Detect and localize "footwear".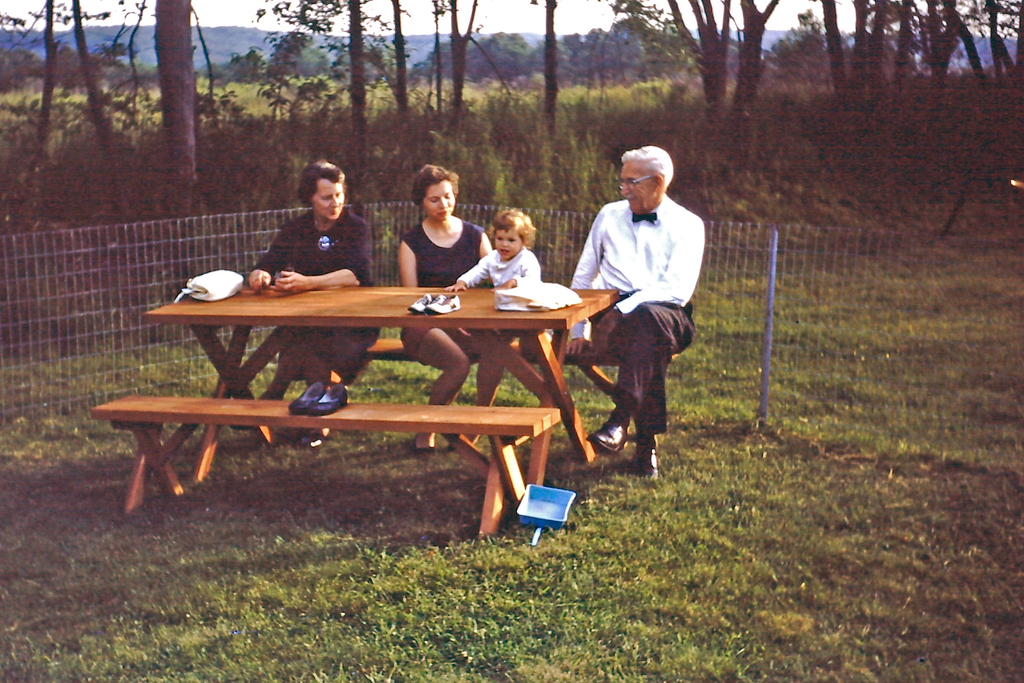
Localized at region(632, 439, 650, 474).
